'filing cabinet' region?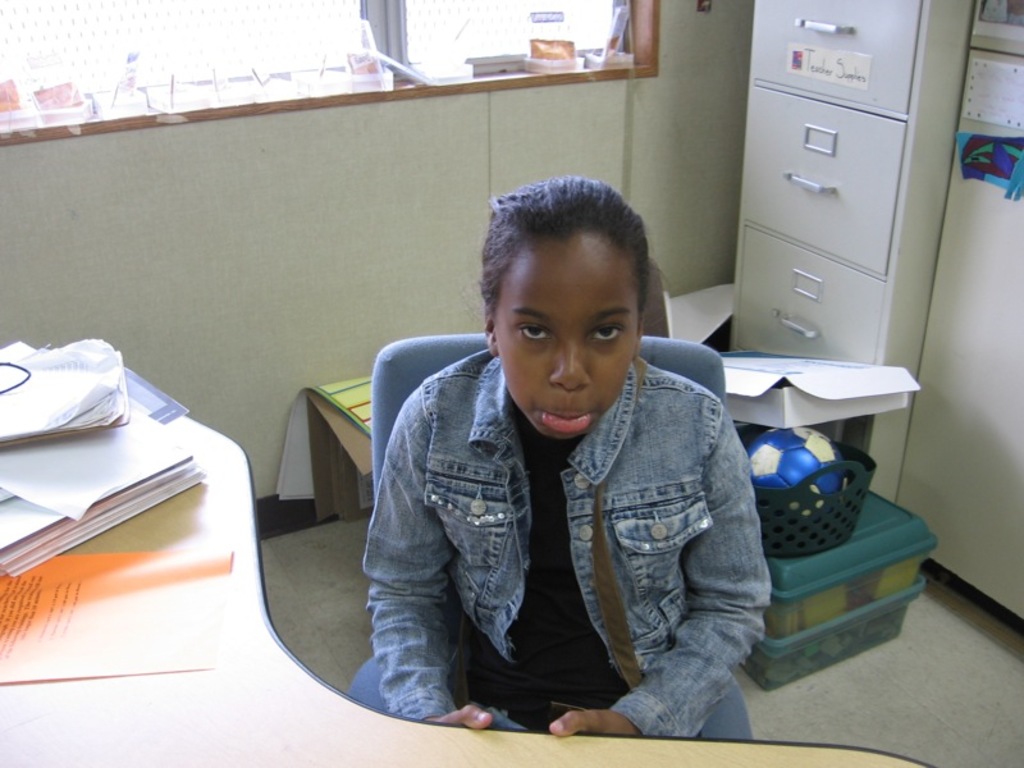
721,0,980,506
